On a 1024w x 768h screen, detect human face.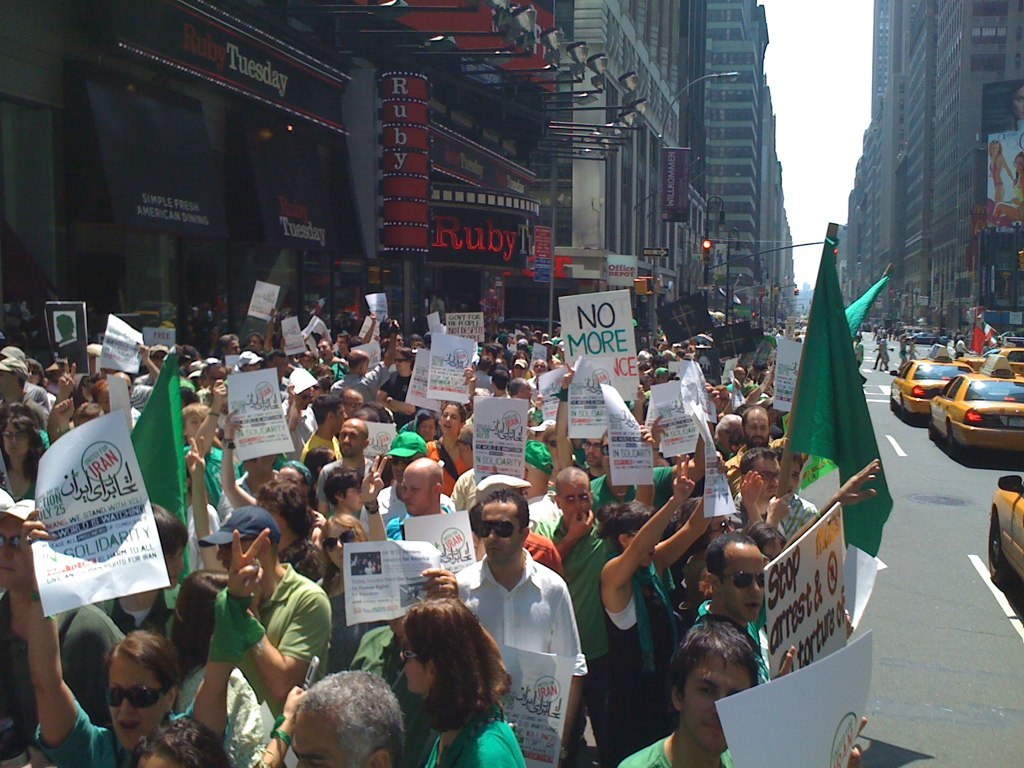
102 644 161 746.
